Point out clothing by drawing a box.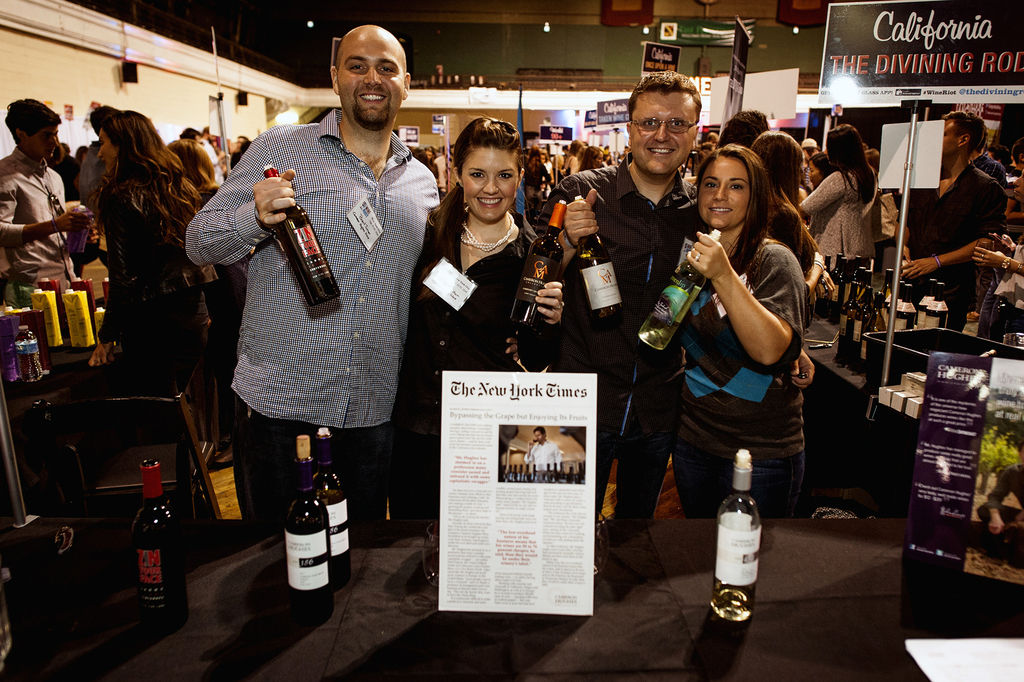
pyautogui.locateOnScreen(190, 103, 433, 492).
